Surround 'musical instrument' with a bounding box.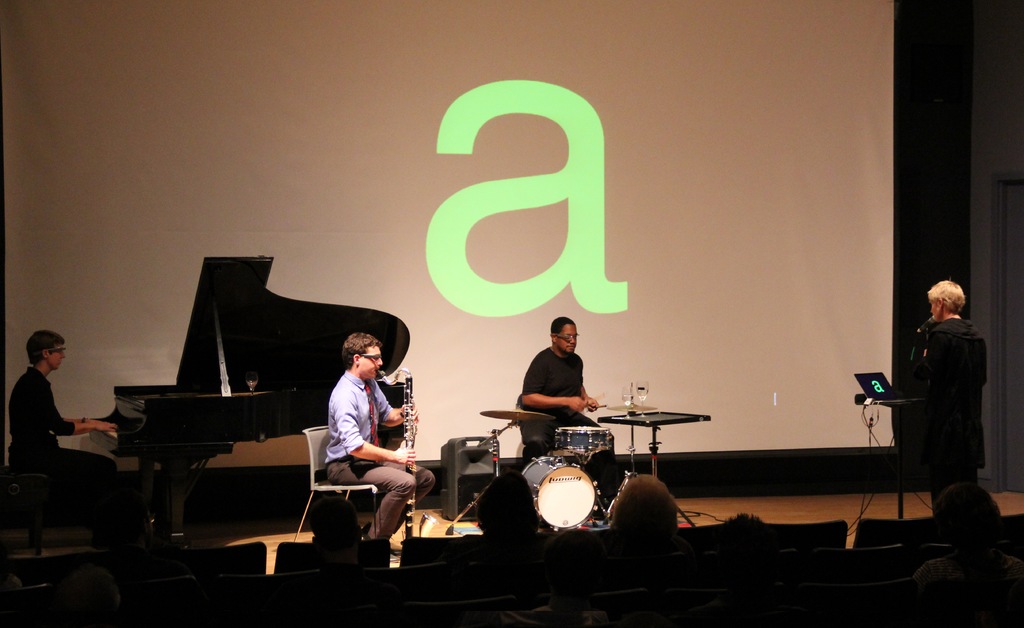
locate(618, 410, 715, 426).
